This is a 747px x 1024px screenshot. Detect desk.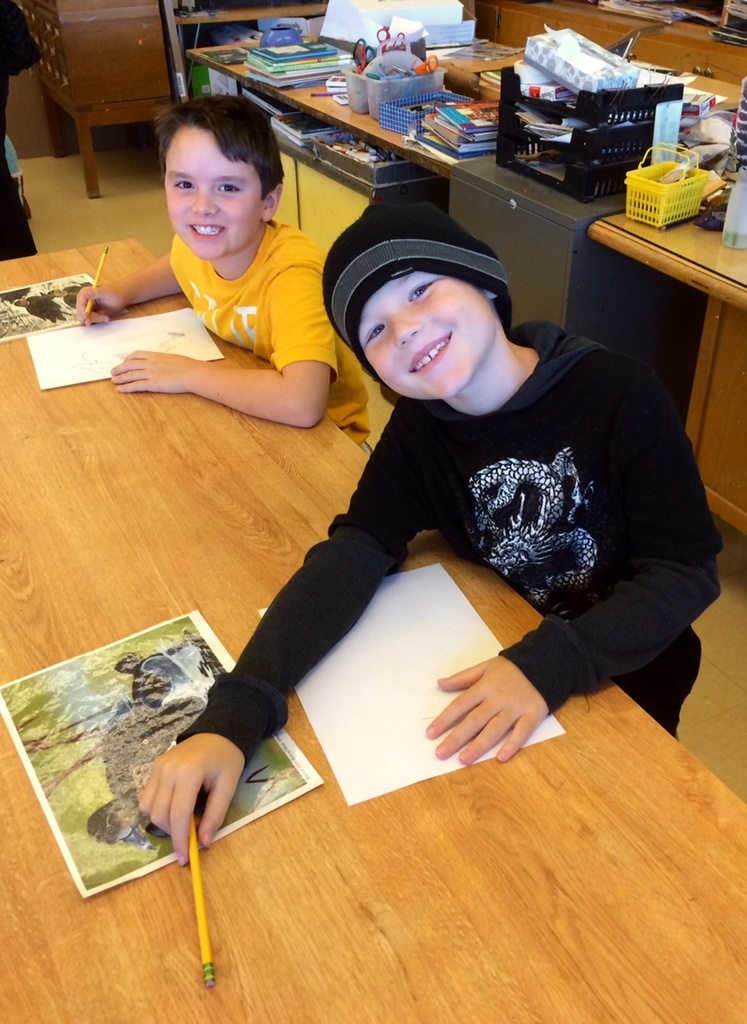
rect(0, 235, 746, 1023).
